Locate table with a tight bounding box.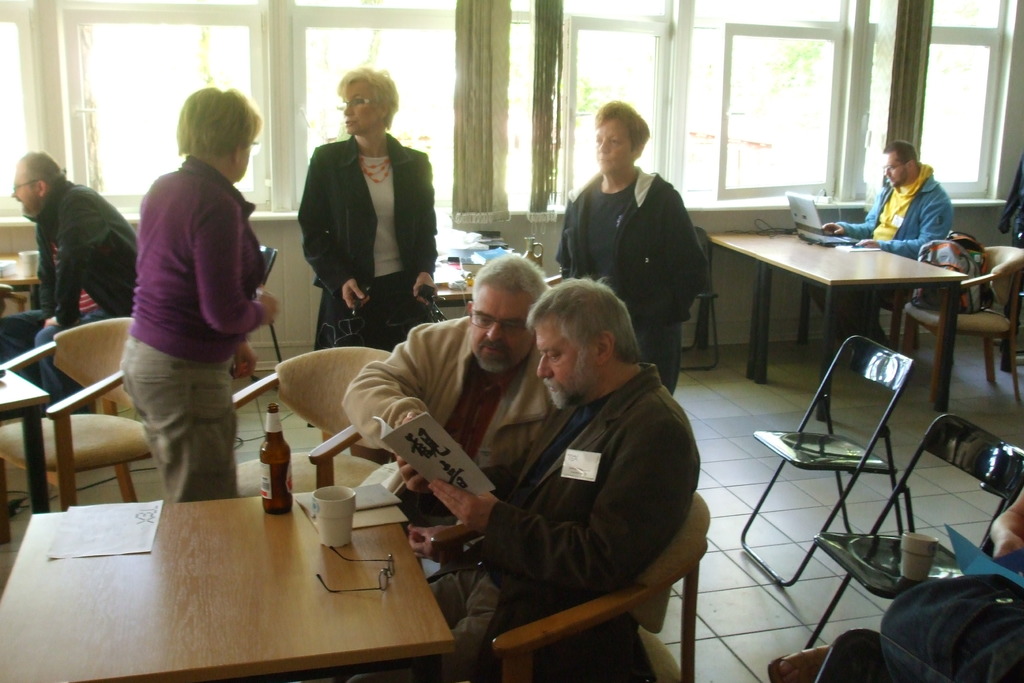
438,264,473,308.
